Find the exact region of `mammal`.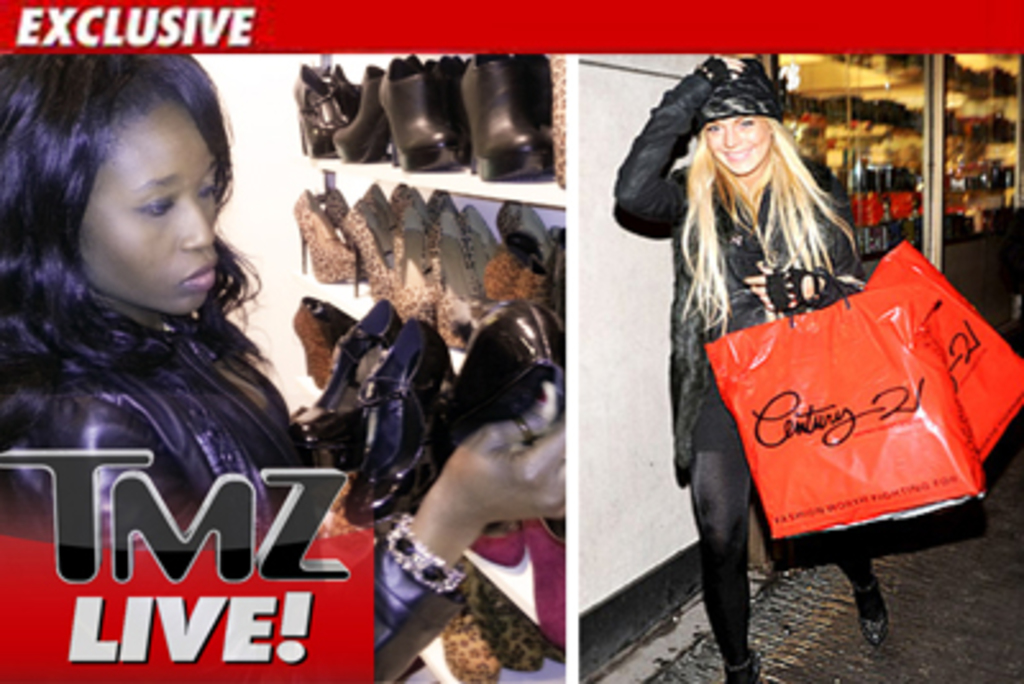
Exact region: region(0, 56, 566, 681).
